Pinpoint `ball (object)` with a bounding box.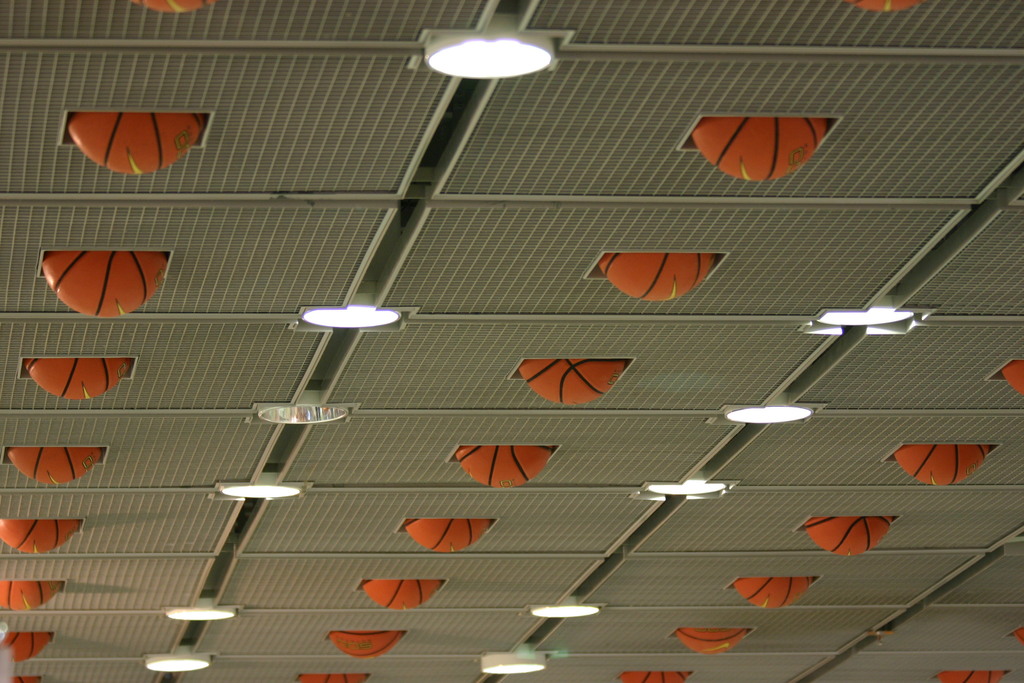
x1=0, y1=582, x2=63, y2=604.
